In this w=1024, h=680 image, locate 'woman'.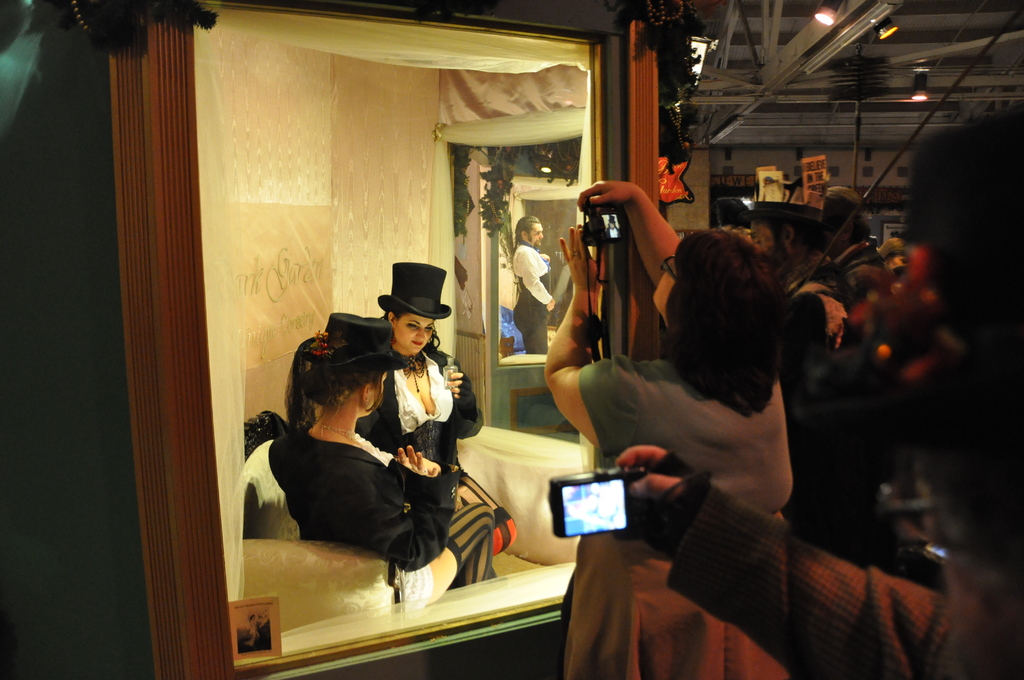
Bounding box: 877/237/912/271.
